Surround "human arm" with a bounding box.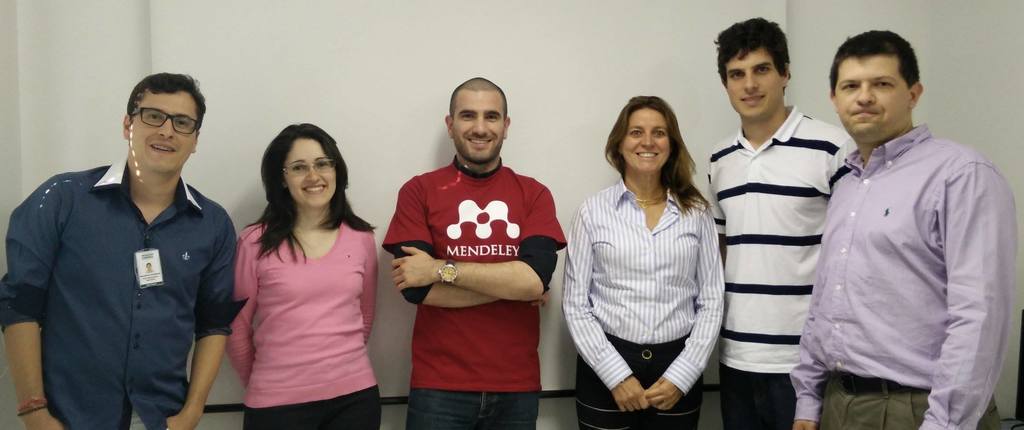
bbox=[643, 219, 724, 410].
